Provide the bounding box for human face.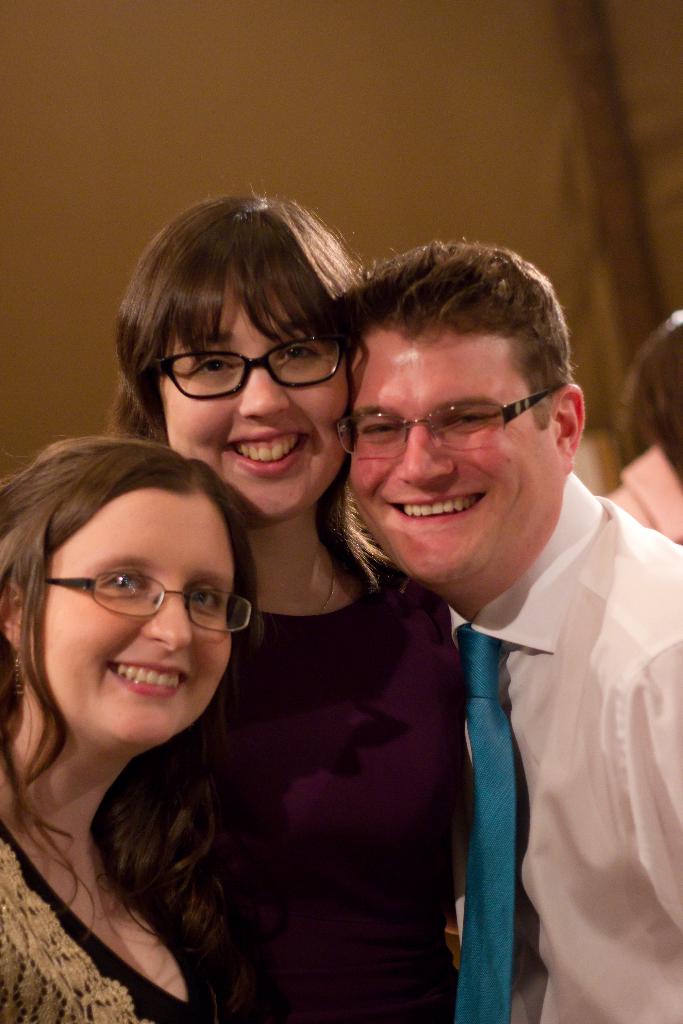
x1=351 y1=317 x2=549 y2=588.
